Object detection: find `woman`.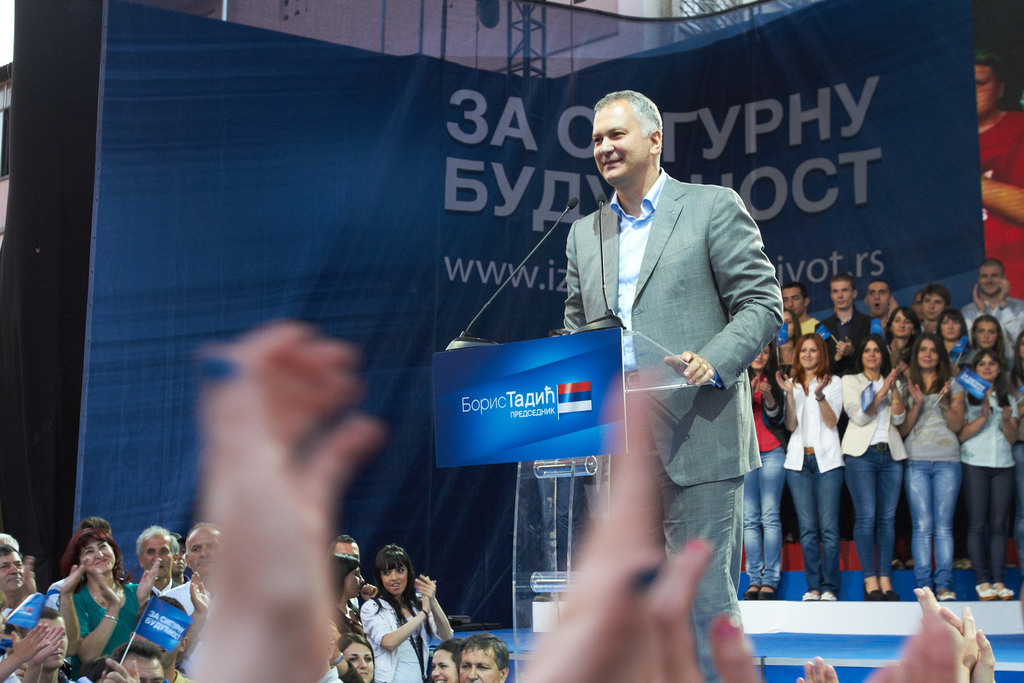
<region>335, 549, 455, 680</region>.
